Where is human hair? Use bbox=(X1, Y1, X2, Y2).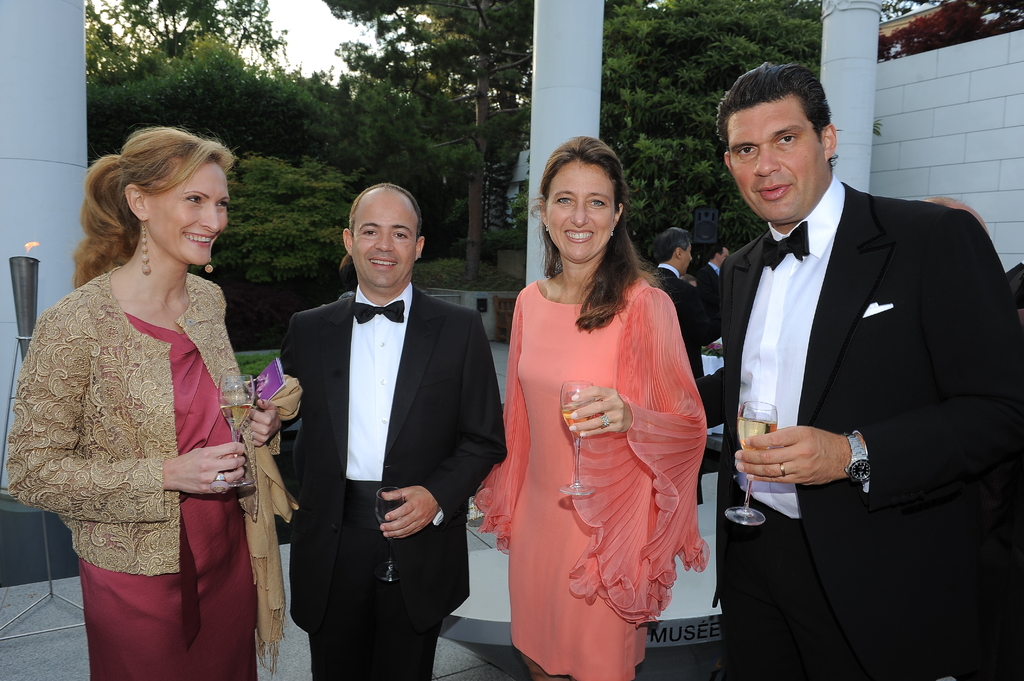
bbox=(707, 244, 724, 258).
